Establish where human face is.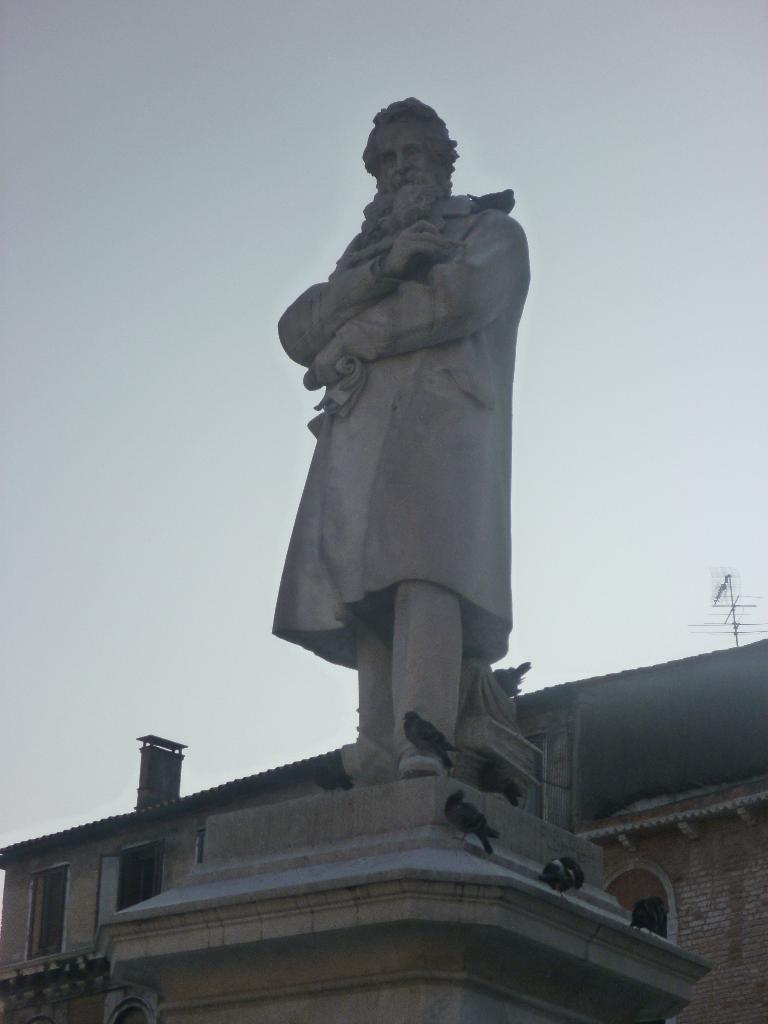
Established at [left=379, top=116, right=442, bottom=196].
